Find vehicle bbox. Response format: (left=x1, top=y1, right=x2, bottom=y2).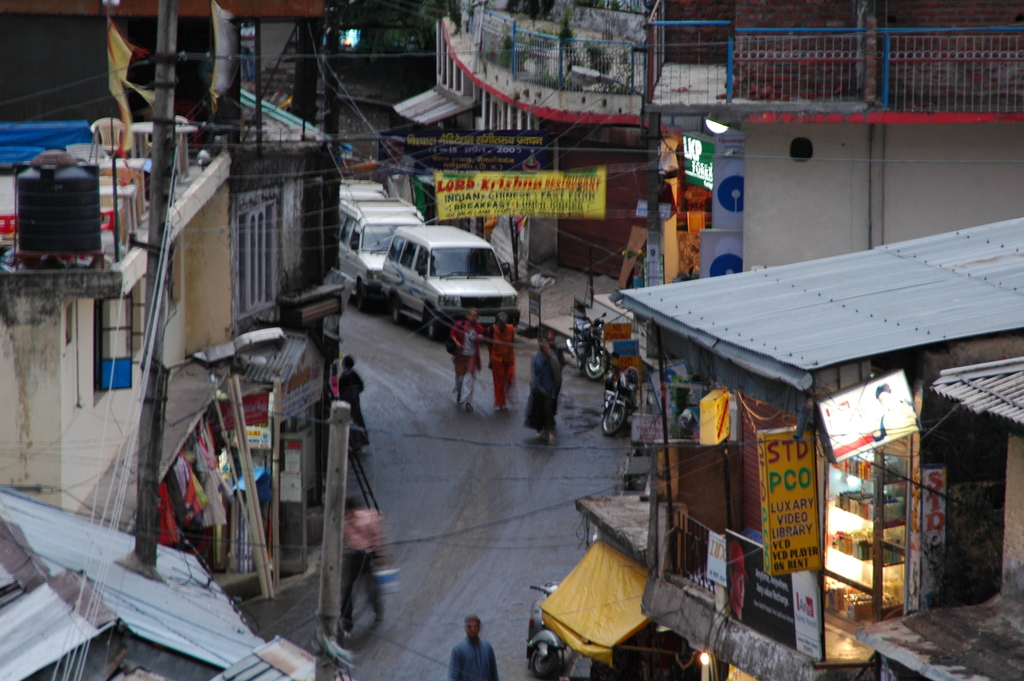
(left=335, top=197, right=412, bottom=306).
